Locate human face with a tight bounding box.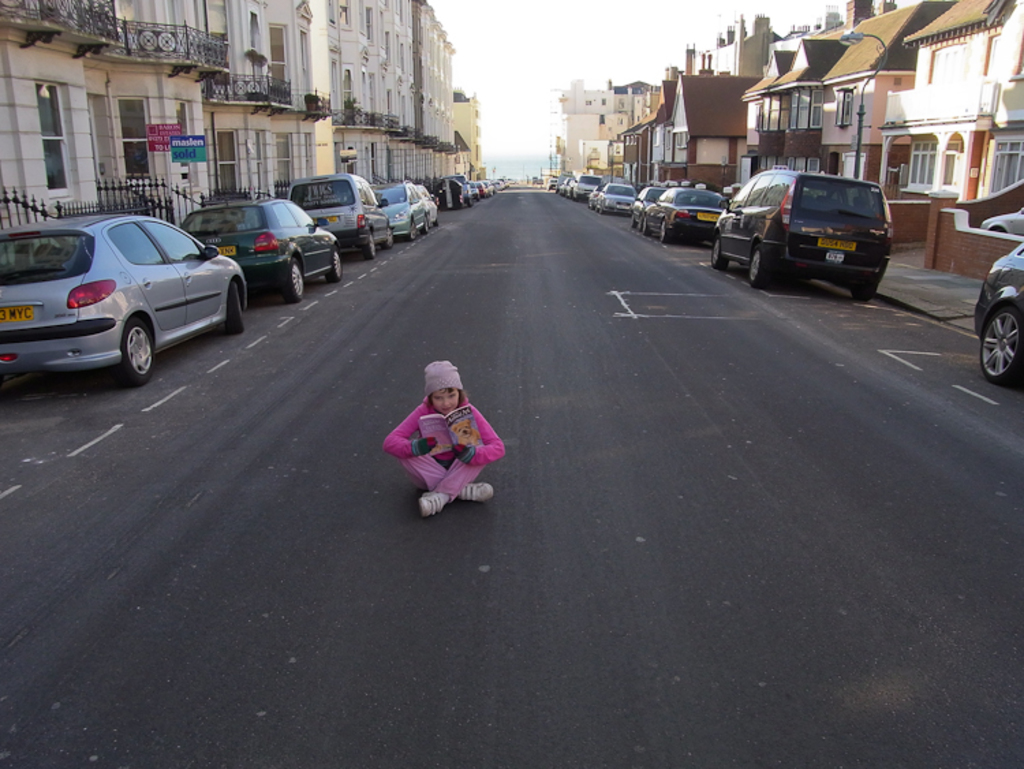
(left=433, top=388, right=459, bottom=413).
